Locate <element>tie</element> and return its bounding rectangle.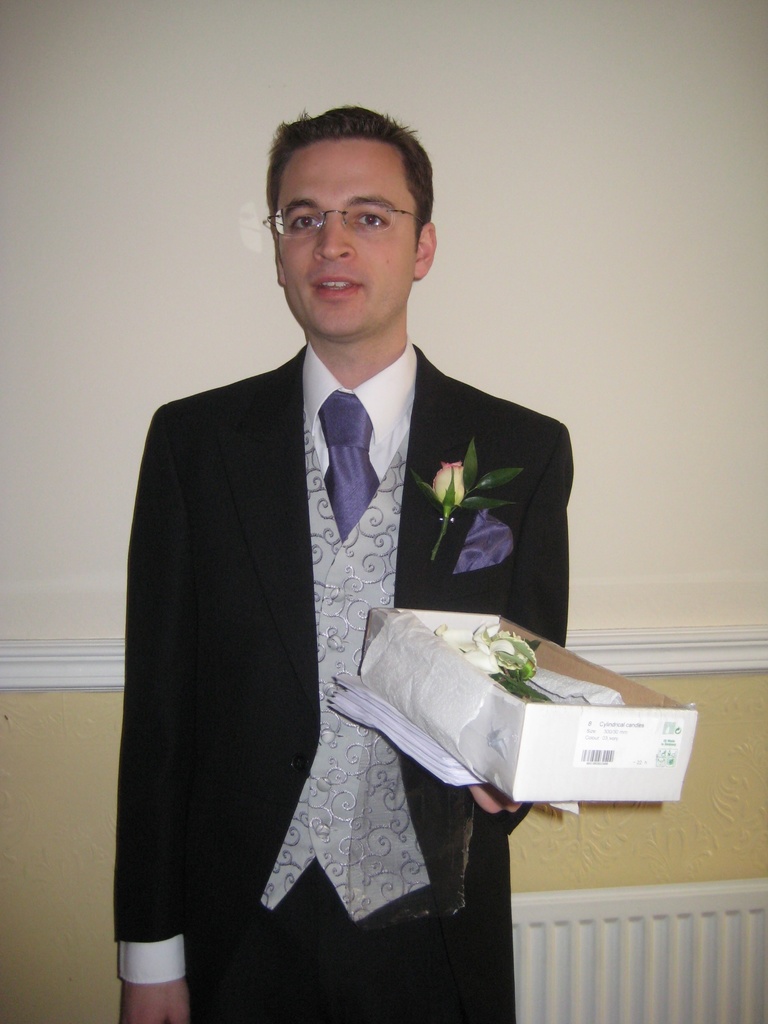
(317, 386, 385, 538).
